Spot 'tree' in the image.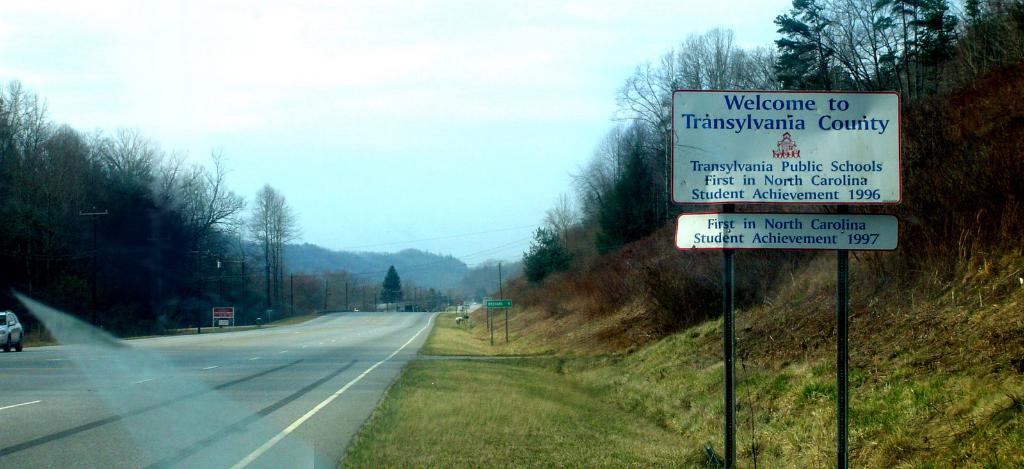
'tree' found at bbox=(229, 172, 290, 283).
